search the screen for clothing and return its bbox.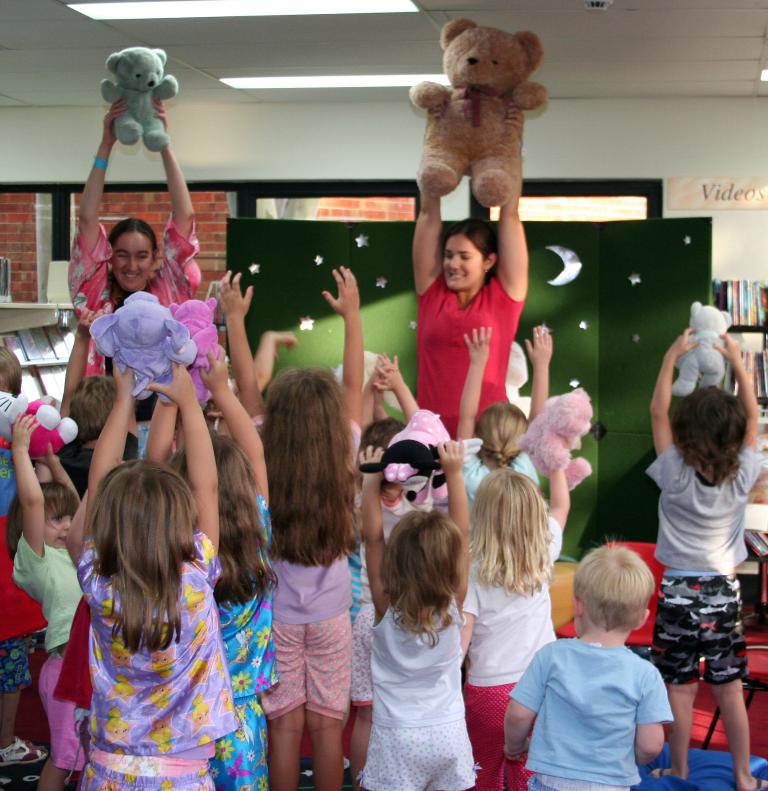
Found: (x1=0, y1=451, x2=42, y2=698).
